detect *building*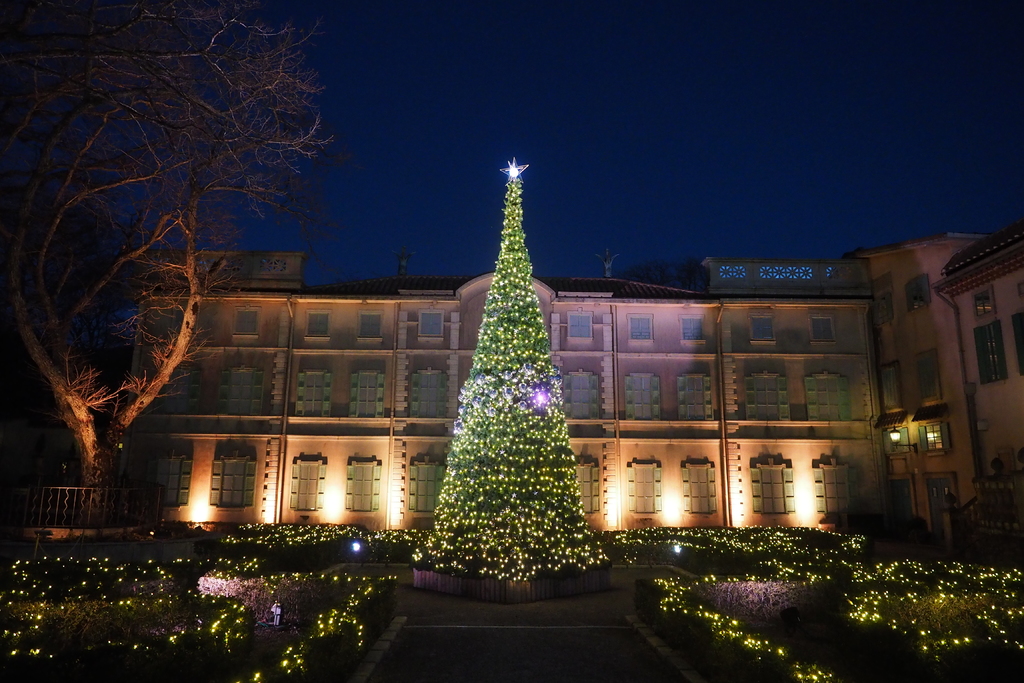
bbox(935, 222, 1023, 561)
